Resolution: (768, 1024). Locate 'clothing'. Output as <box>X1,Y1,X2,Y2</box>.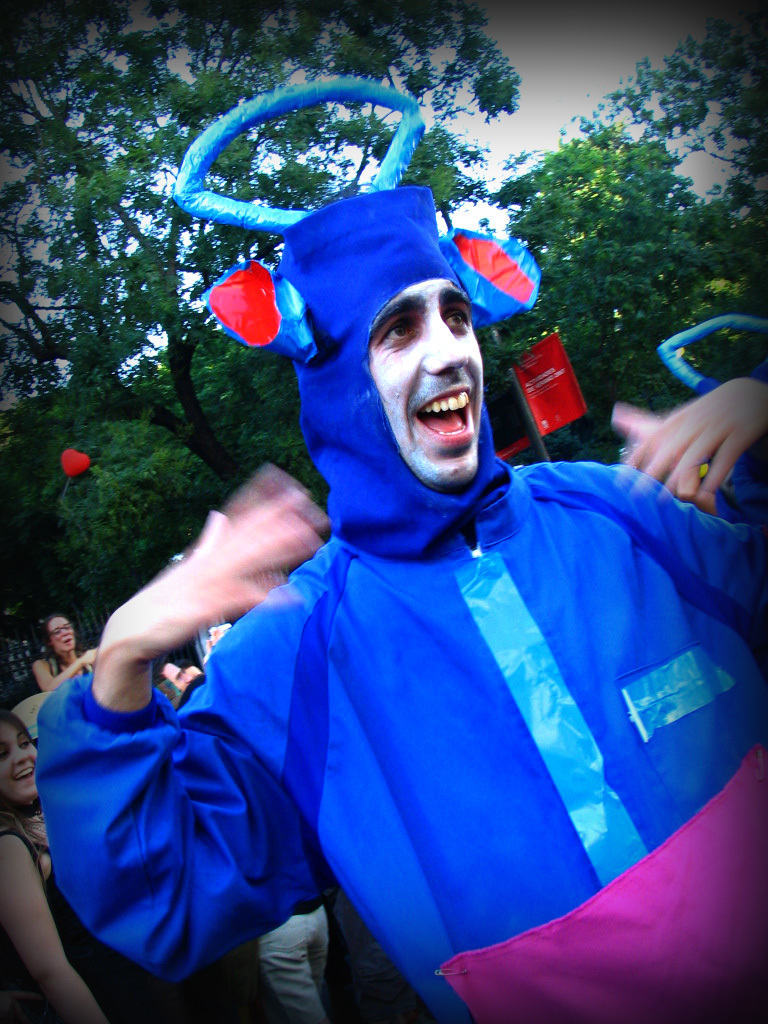
<box>130,221,717,1023</box>.
